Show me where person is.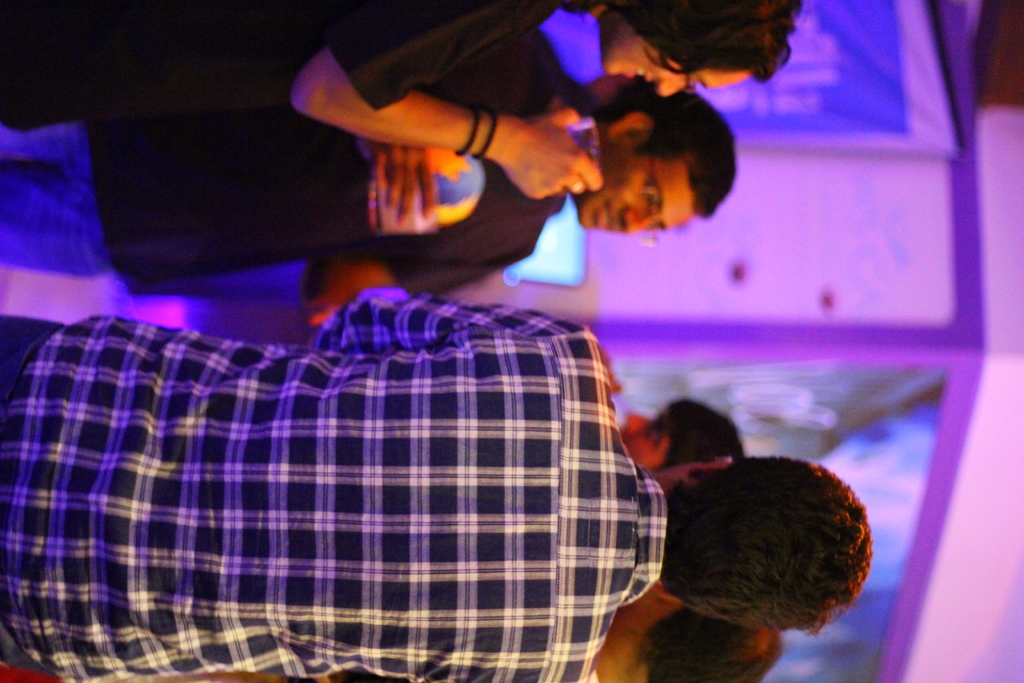
person is at [x1=0, y1=76, x2=737, y2=331].
